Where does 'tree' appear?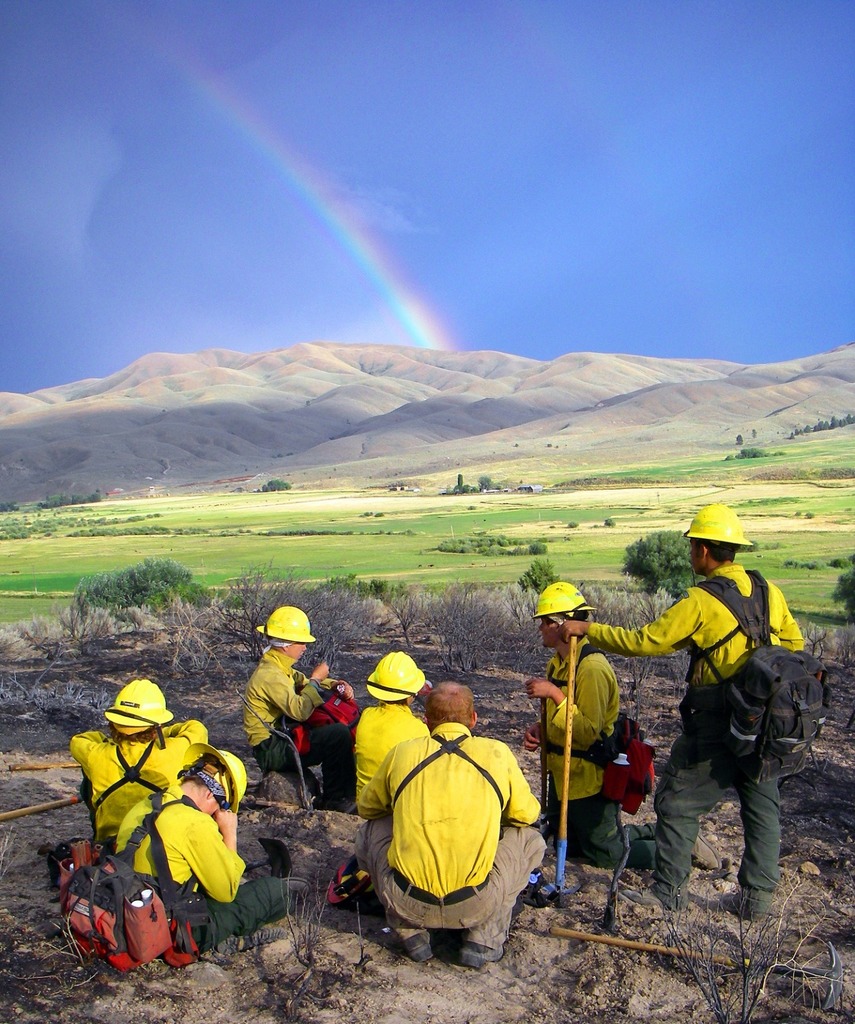
Appears at select_region(735, 436, 742, 444).
